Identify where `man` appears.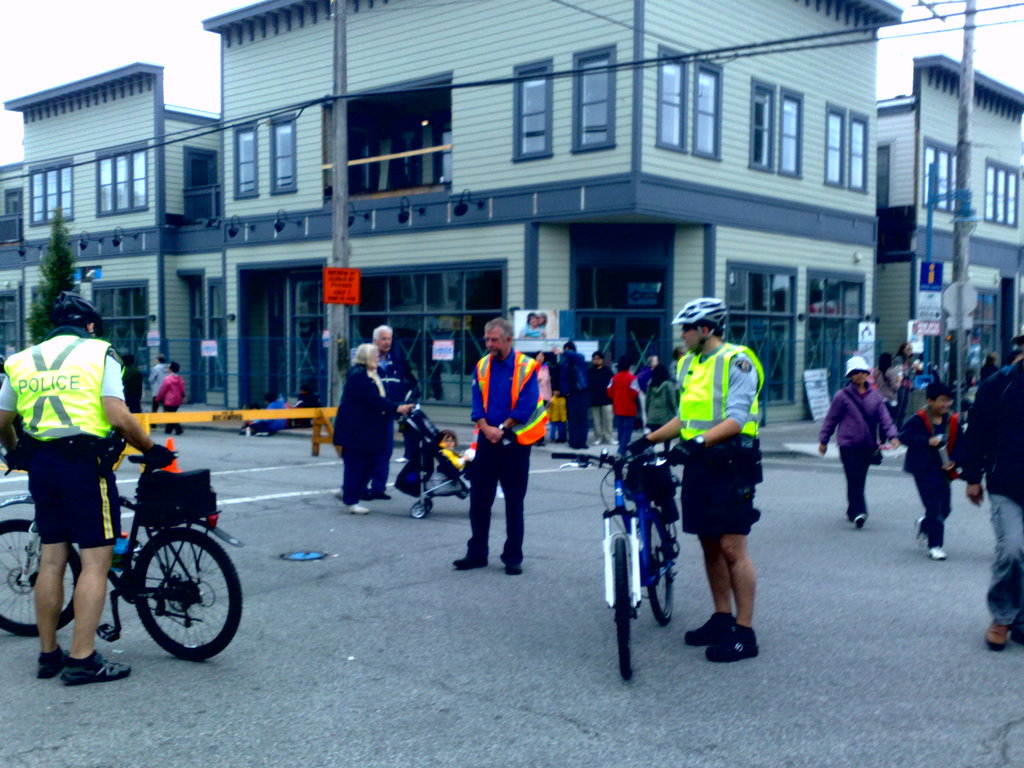
Appears at (x1=545, y1=343, x2=591, y2=465).
